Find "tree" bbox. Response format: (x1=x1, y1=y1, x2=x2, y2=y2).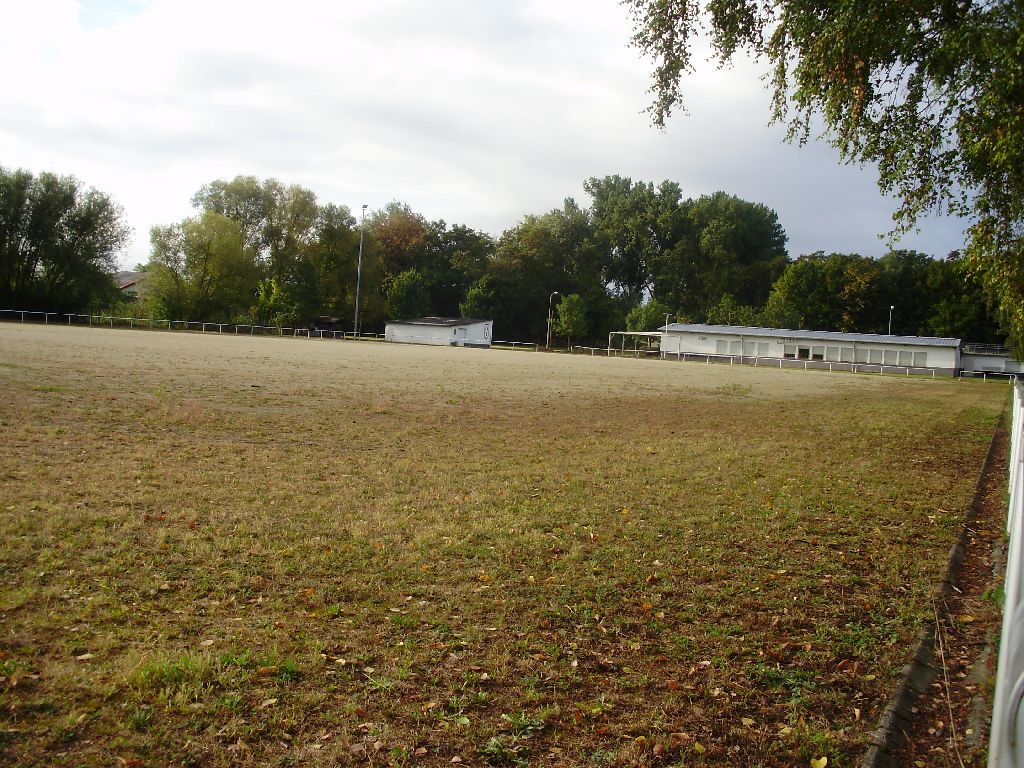
(x1=363, y1=197, x2=441, y2=289).
